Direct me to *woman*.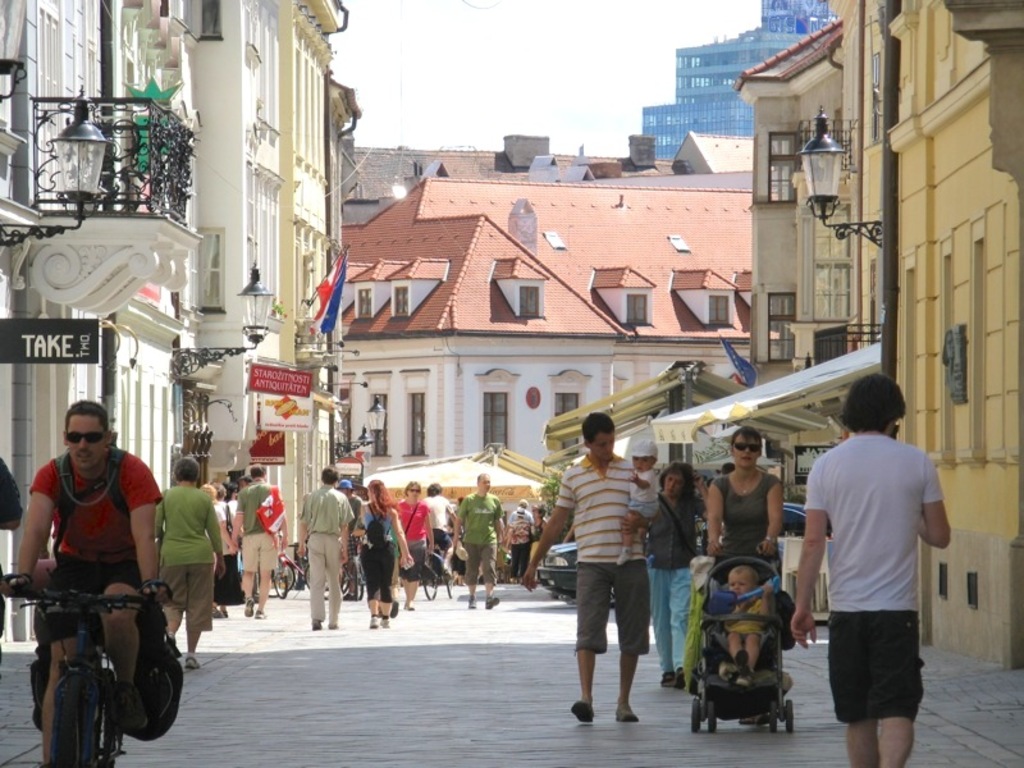
Direction: (x1=641, y1=461, x2=710, y2=690).
